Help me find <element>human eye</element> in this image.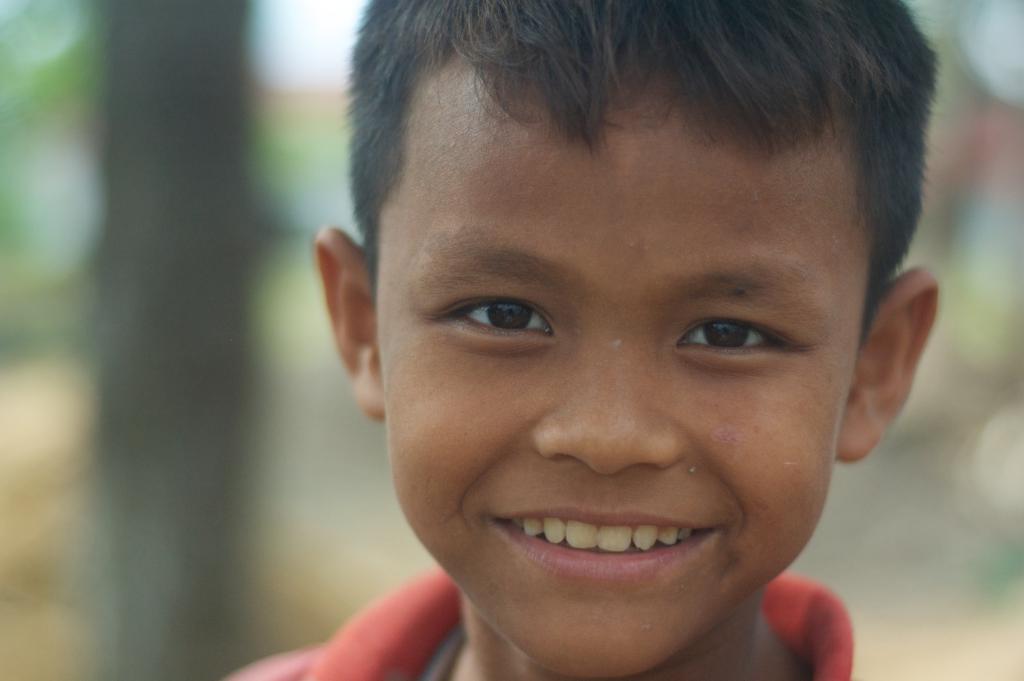
Found it: {"x1": 671, "y1": 314, "x2": 808, "y2": 364}.
